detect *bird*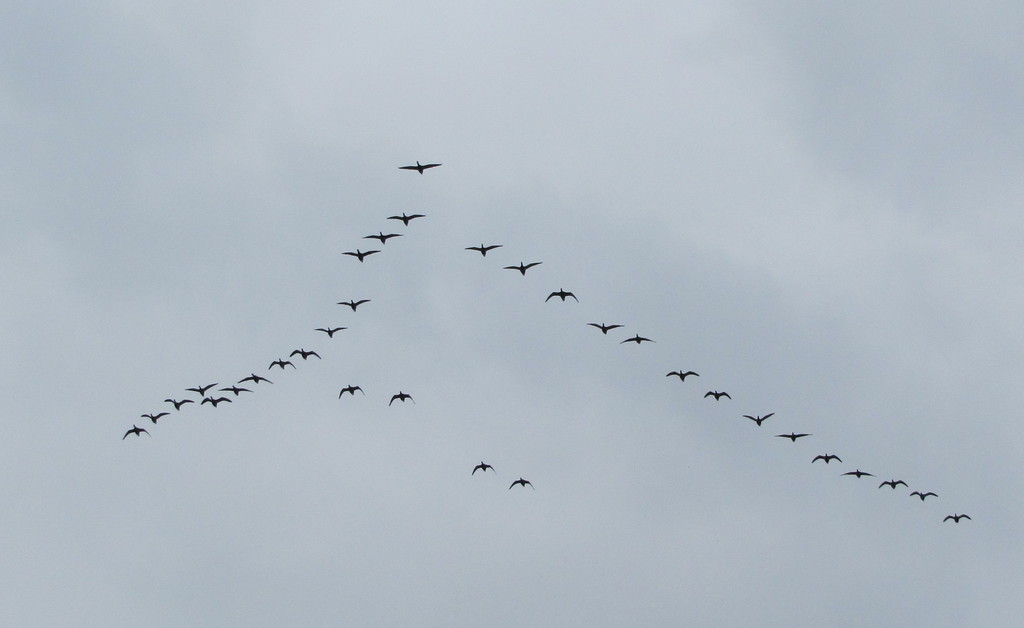
detection(503, 259, 541, 275)
